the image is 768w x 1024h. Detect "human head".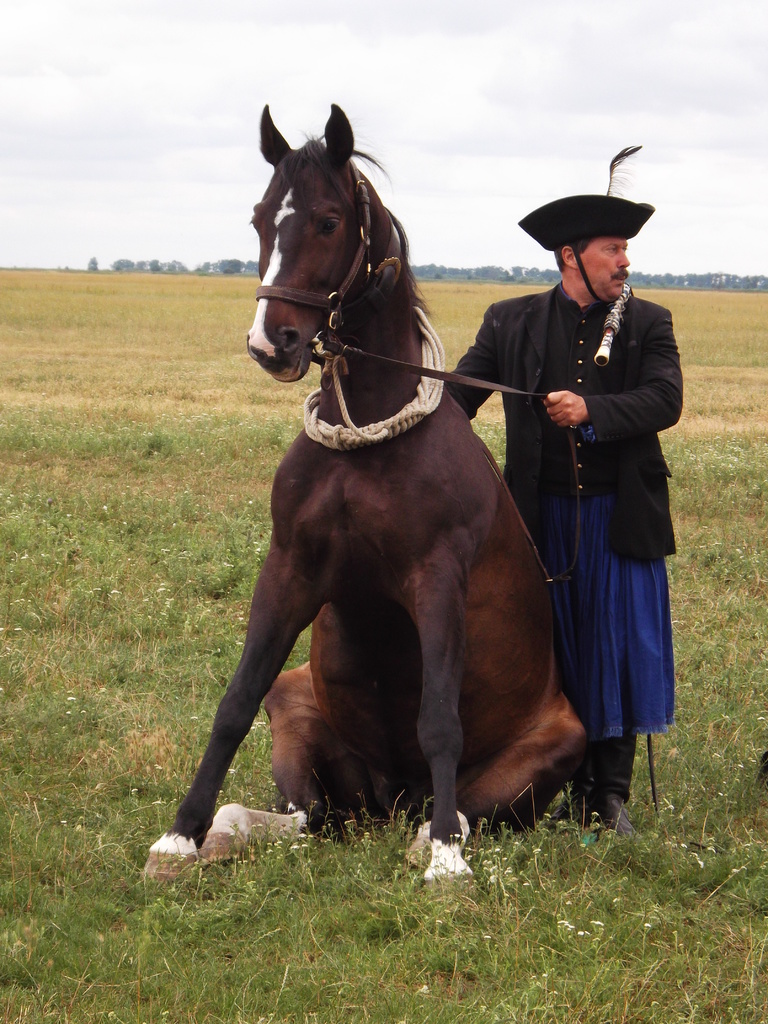
Detection: <region>548, 178, 654, 297</region>.
